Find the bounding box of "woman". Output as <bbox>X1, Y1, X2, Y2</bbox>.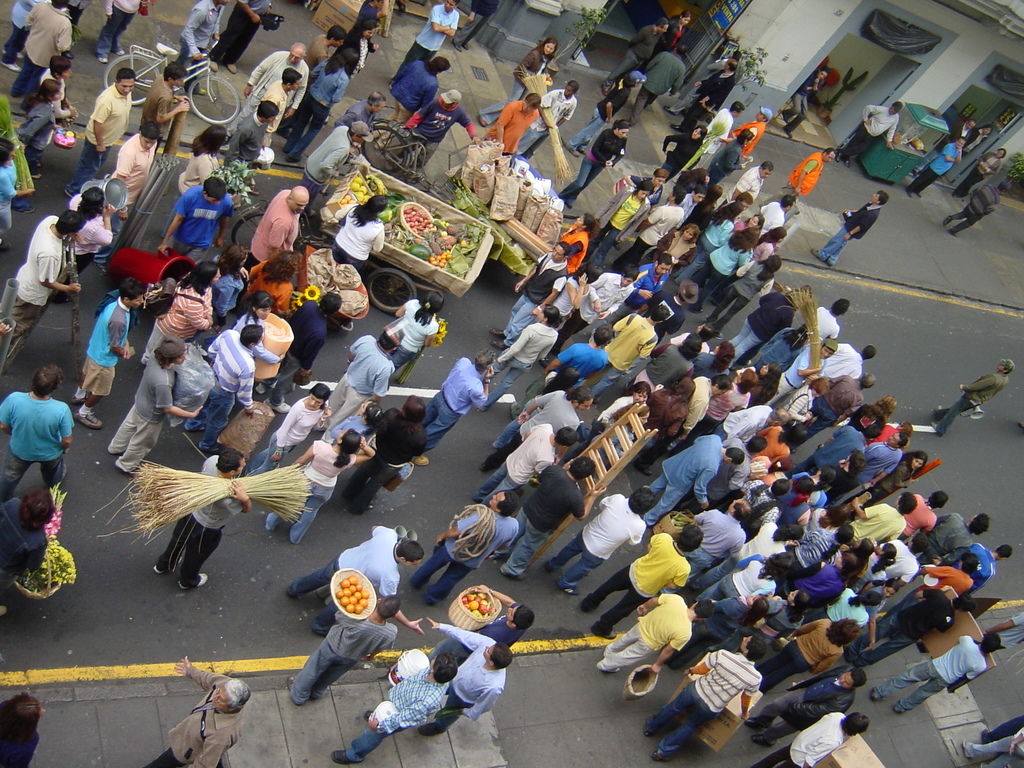
<bbox>559, 120, 632, 210</bbox>.
